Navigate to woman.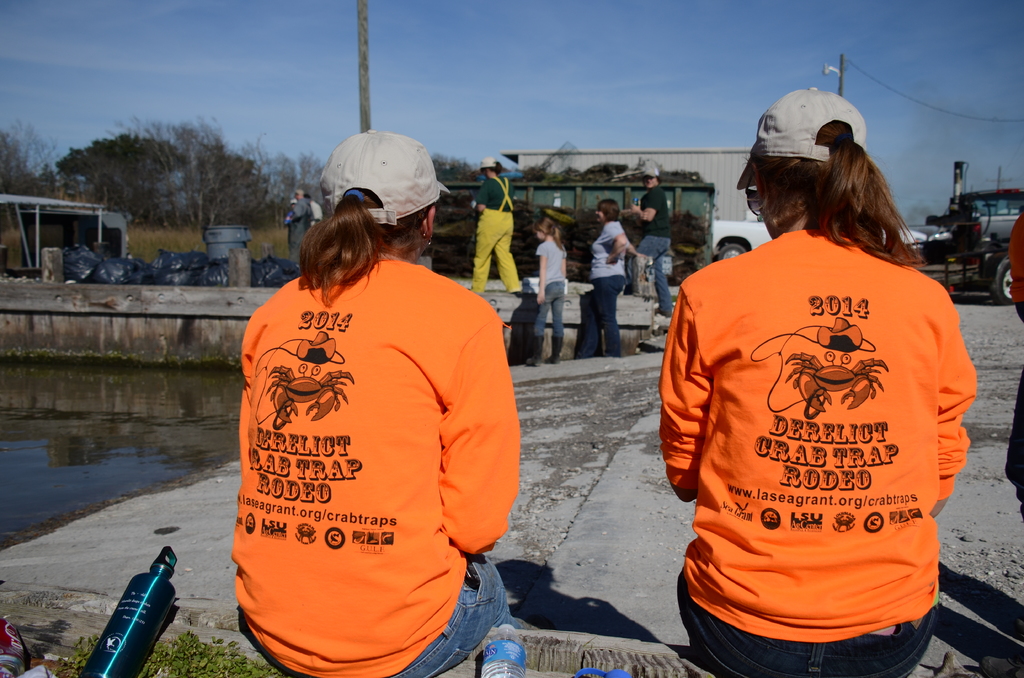
Navigation target: l=589, t=195, r=631, b=360.
